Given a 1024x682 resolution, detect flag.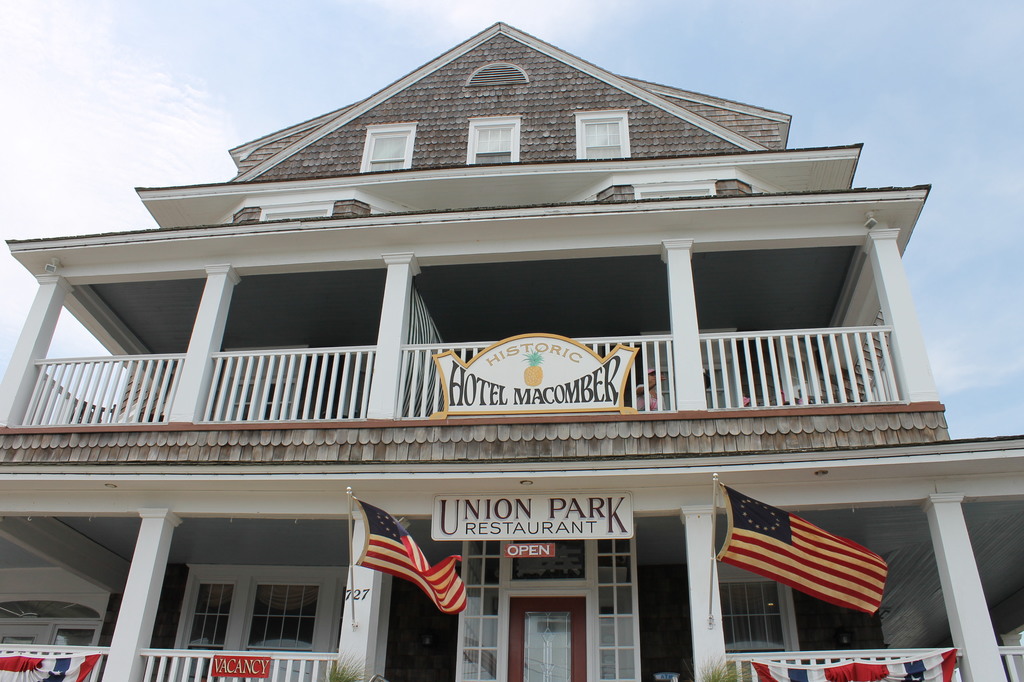
{"x1": 713, "y1": 495, "x2": 915, "y2": 633}.
